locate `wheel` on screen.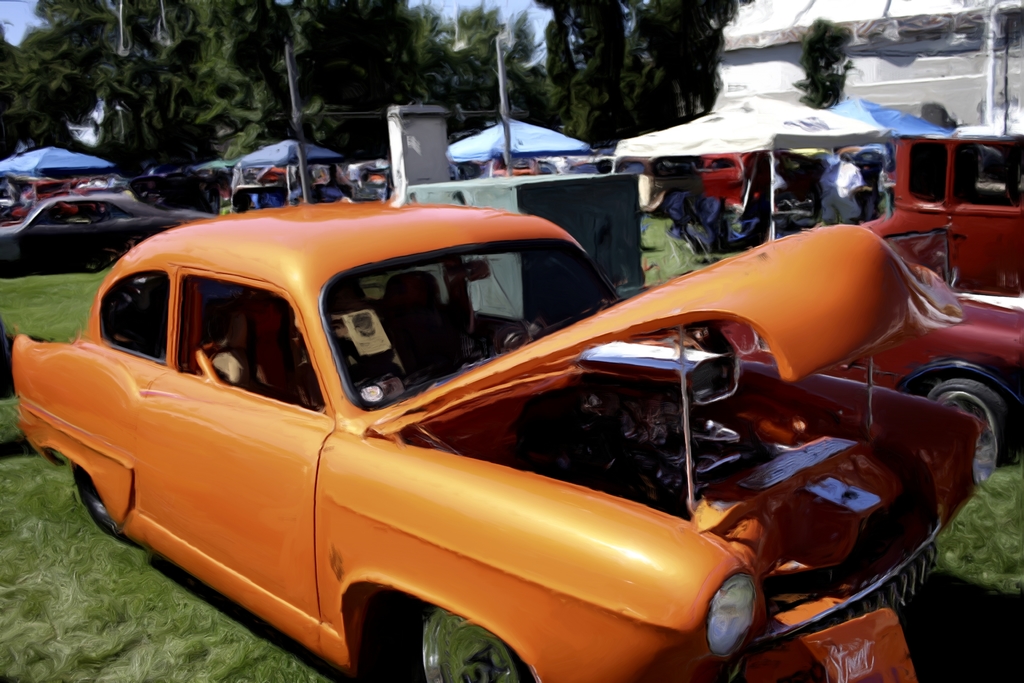
On screen at detection(70, 457, 125, 542).
